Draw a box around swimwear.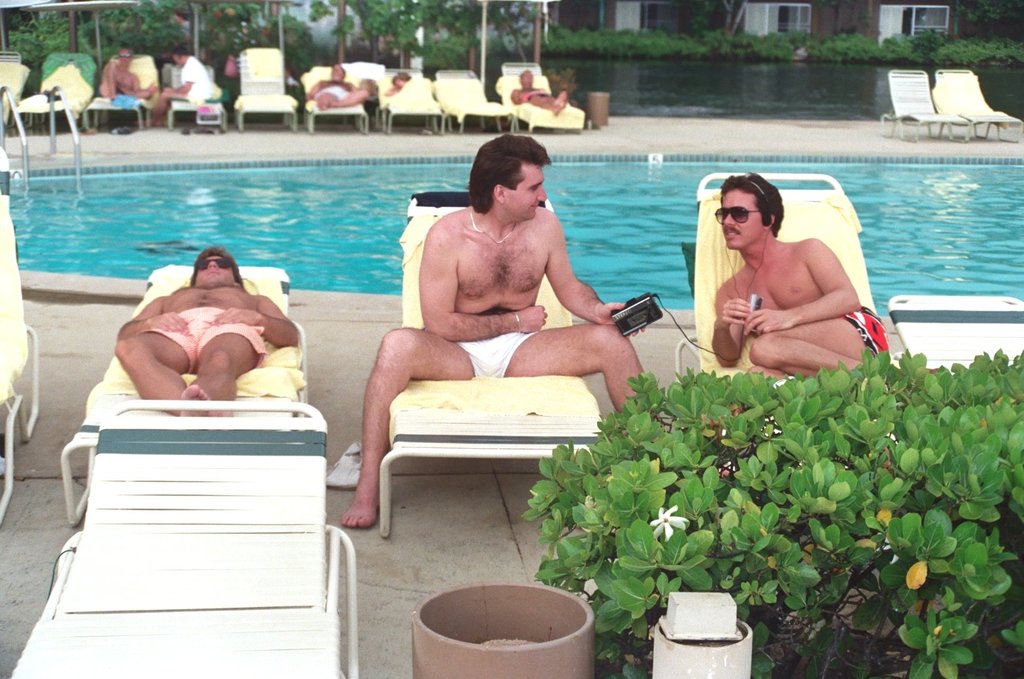
crop(315, 83, 356, 100).
